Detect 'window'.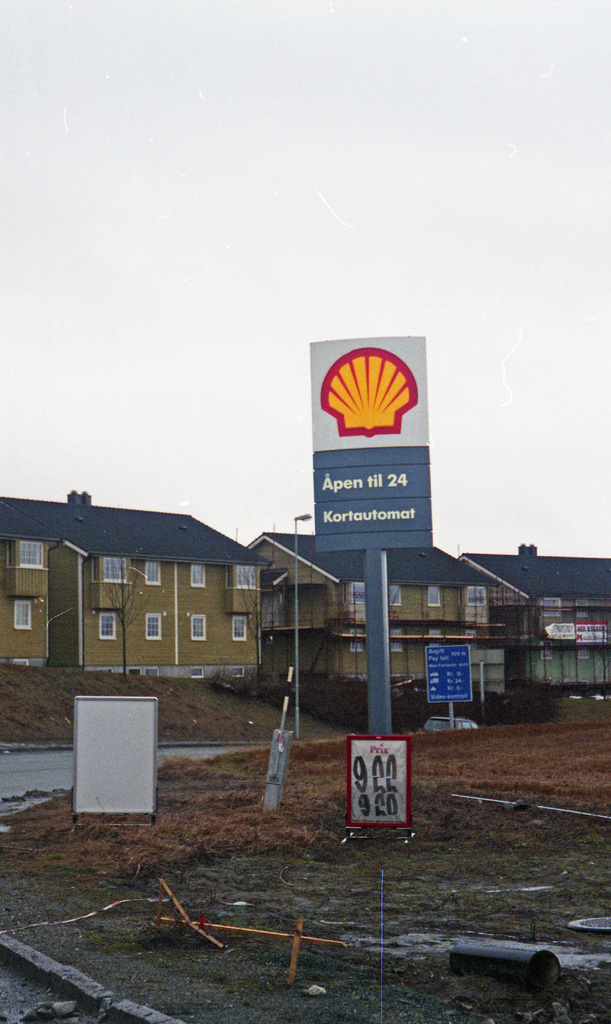
Detected at select_region(350, 625, 364, 659).
